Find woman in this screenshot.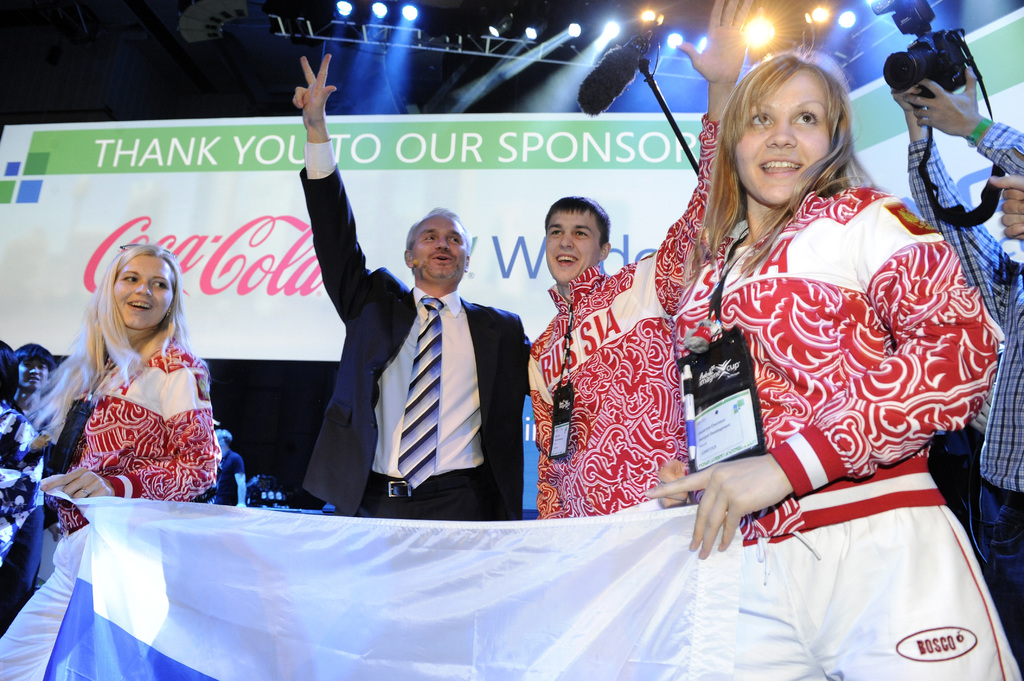
The bounding box for woman is {"left": 0, "top": 238, "right": 218, "bottom": 680}.
